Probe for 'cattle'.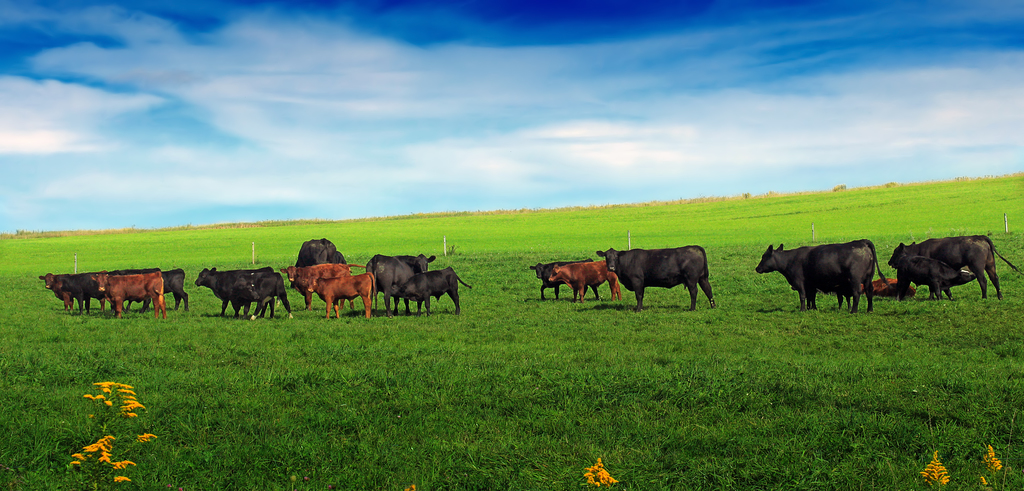
Probe result: (x1=35, y1=273, x2=90, y2=312).
